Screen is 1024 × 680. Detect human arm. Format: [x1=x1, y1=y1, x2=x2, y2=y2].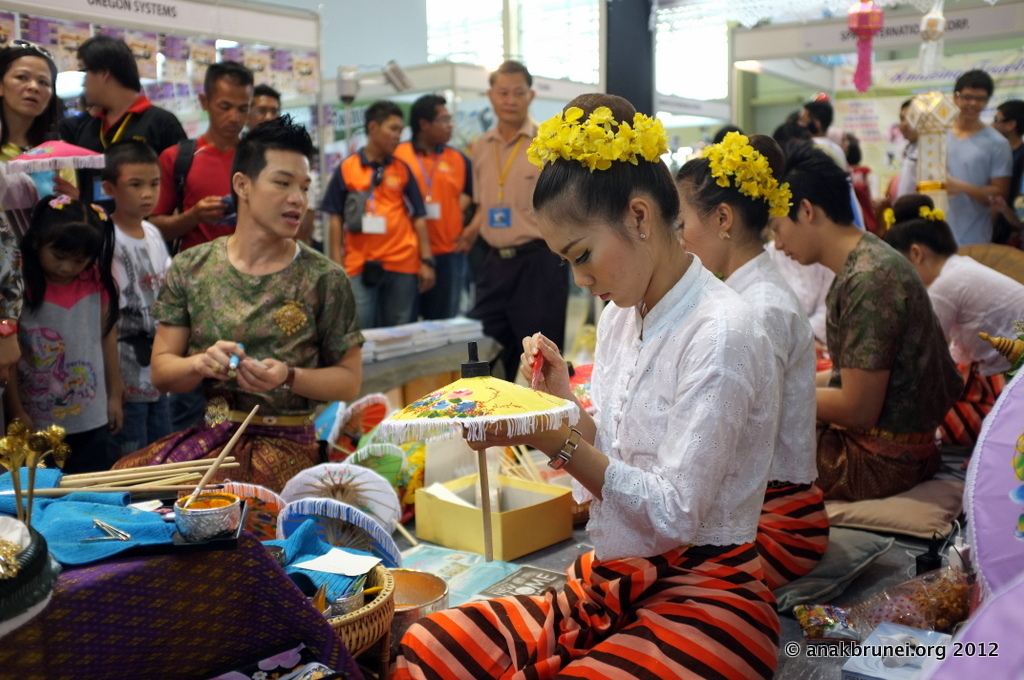
[x1=514, y1=324, x2=606, y2=457].
